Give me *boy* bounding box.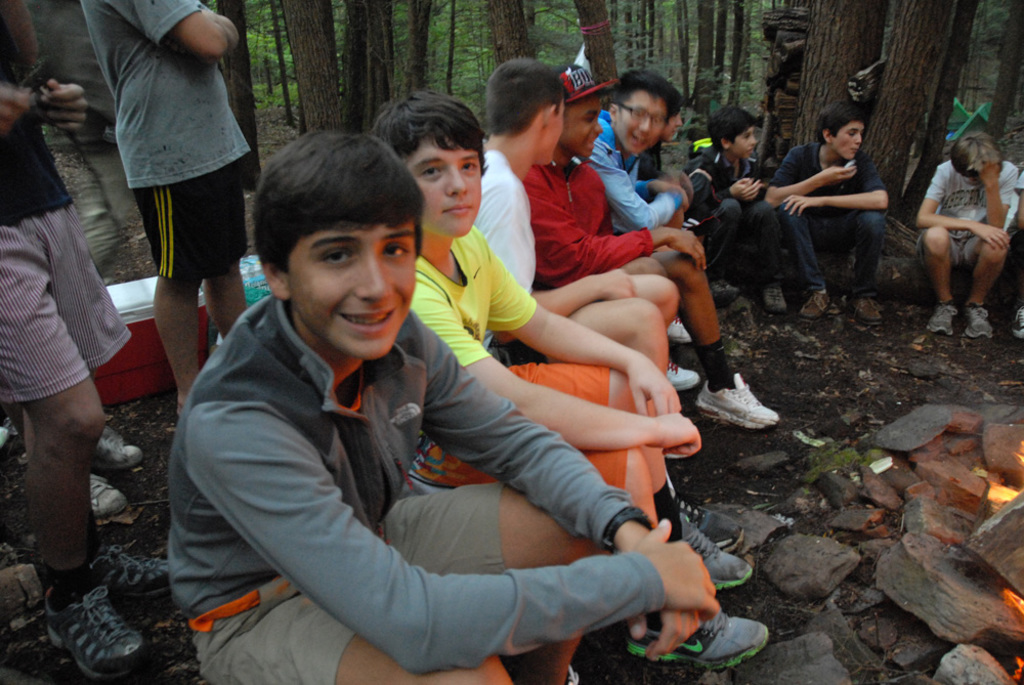
pyautogui.locateOnScreen(575, 71, 697, 340).
